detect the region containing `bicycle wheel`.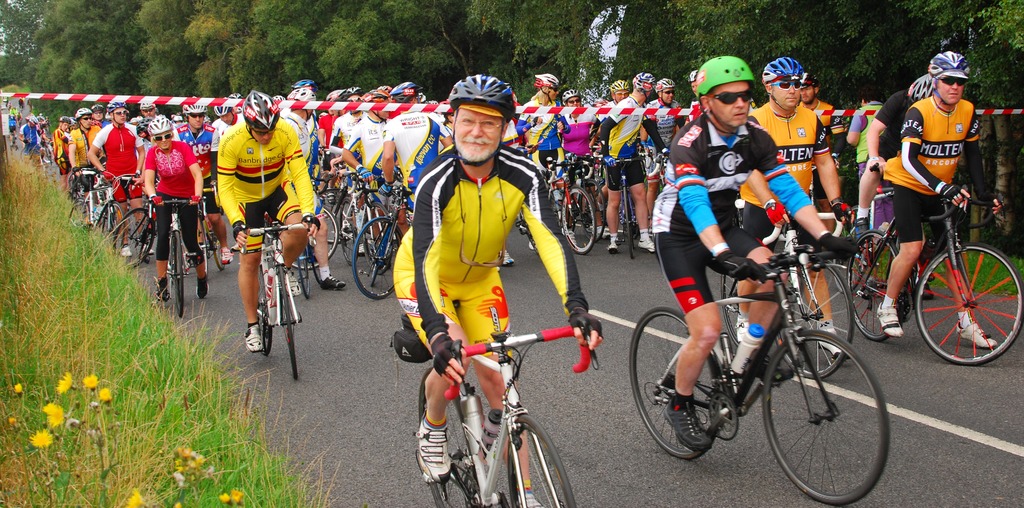
337/200/389/291.
